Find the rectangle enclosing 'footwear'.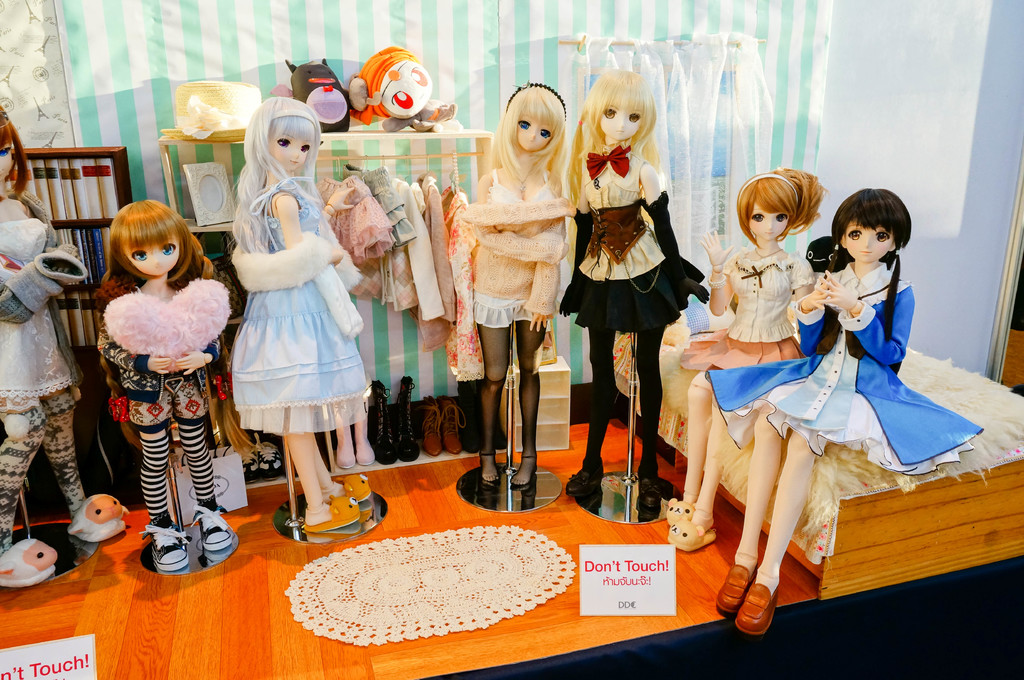
{"x1": 356, "y1": 387, "x2": 377, "y2": 467}.
